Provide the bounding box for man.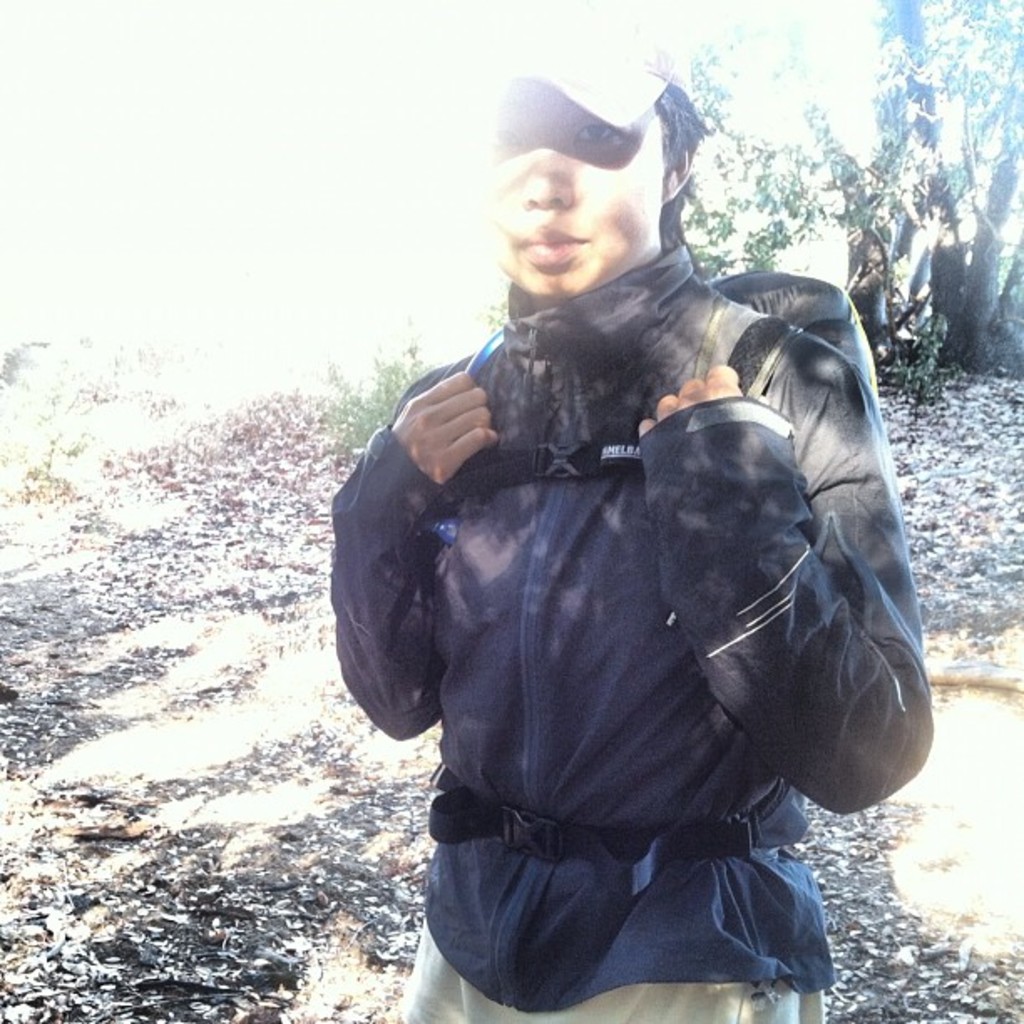
x1=325, y1=22, x2=937, y2=1022.
